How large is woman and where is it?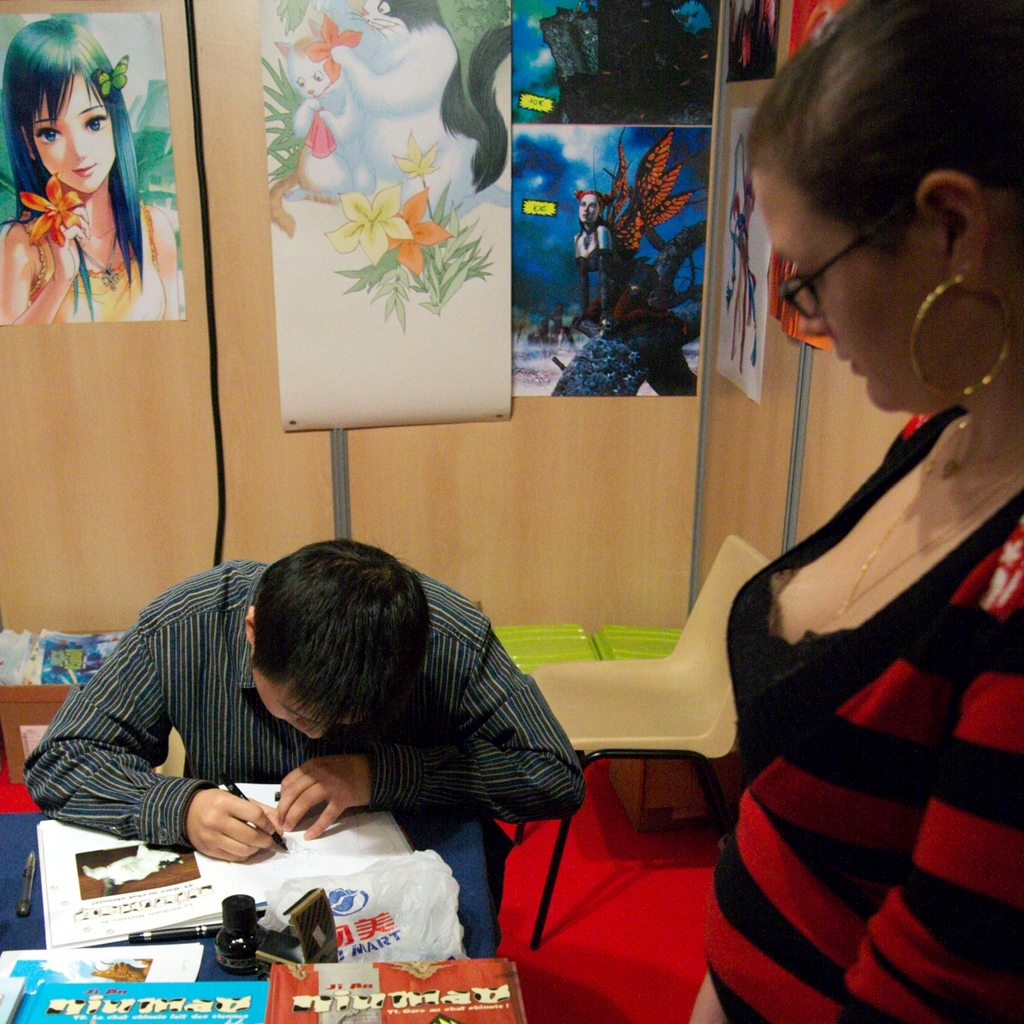
Bounding box: {"left": 677, "top": 7, "right": 1023, "bottom": 1023}.
